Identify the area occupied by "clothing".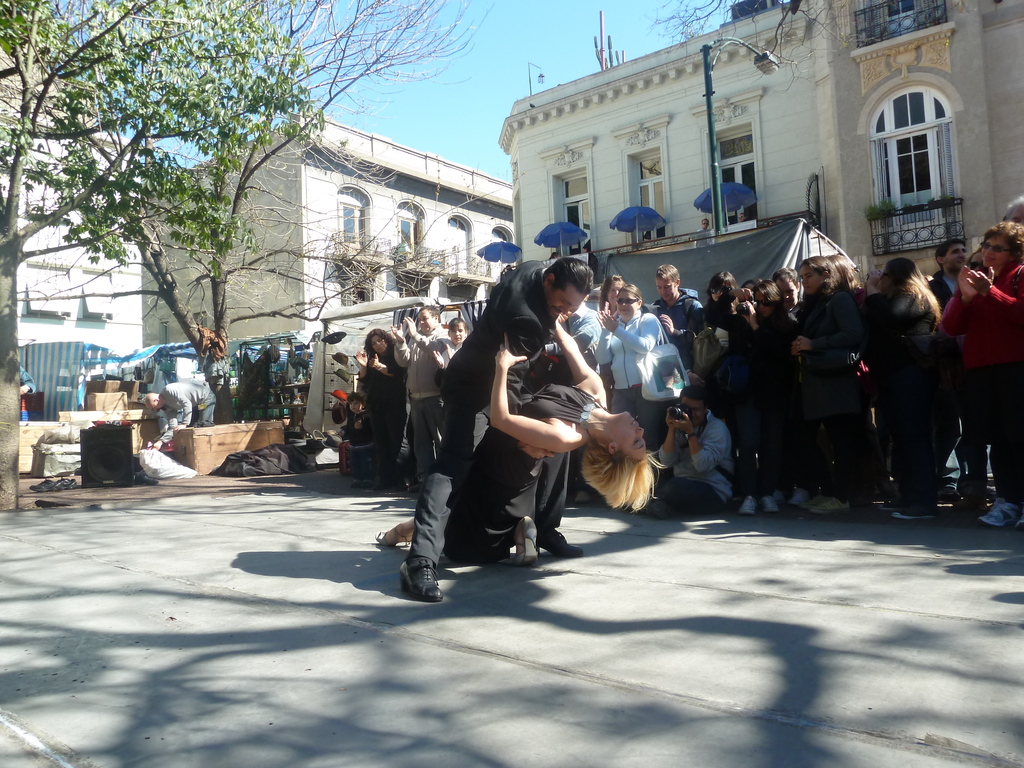
Area: rect(700, 297, 737, 422).
